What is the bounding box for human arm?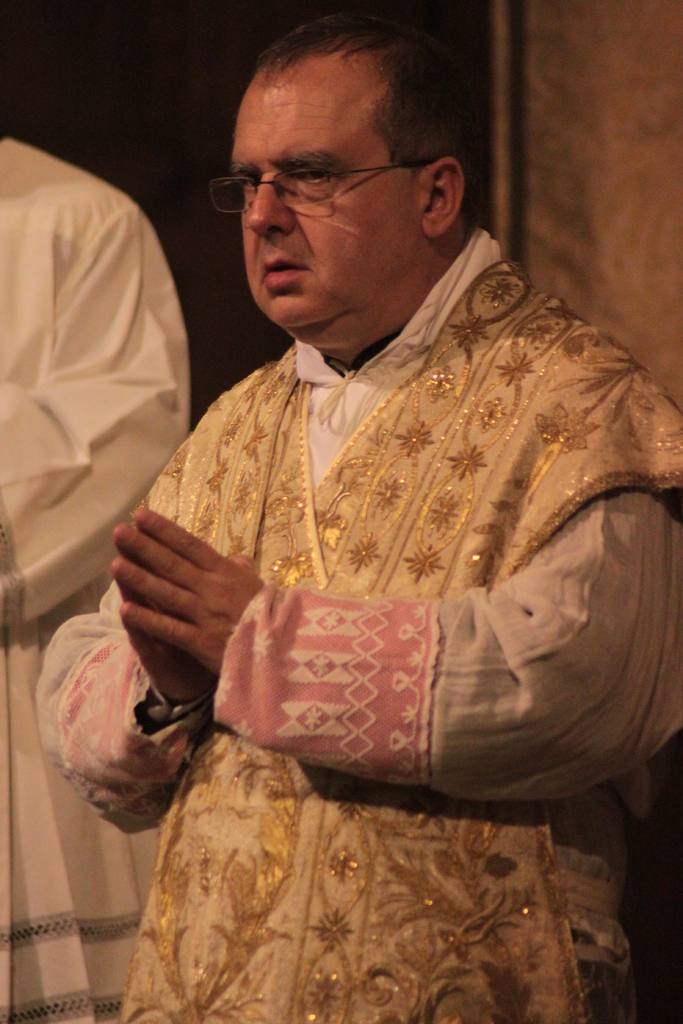
(114, 340, 680, 792).
